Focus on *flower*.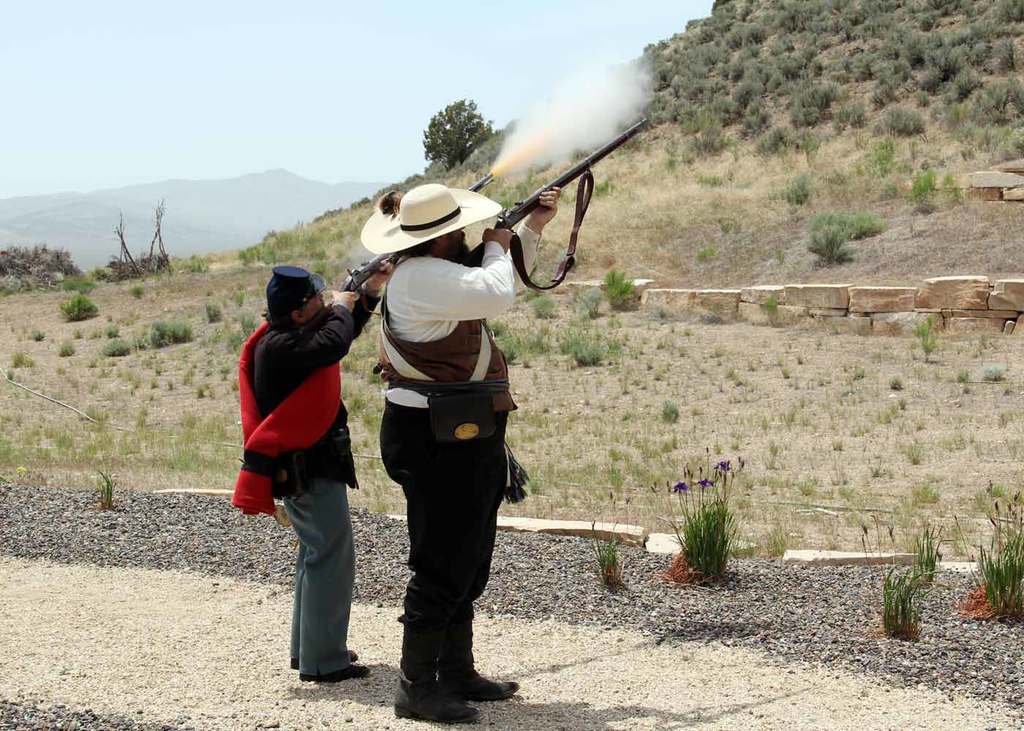
Focused at [left=1012, top=494, right=1020, bottom=505].
